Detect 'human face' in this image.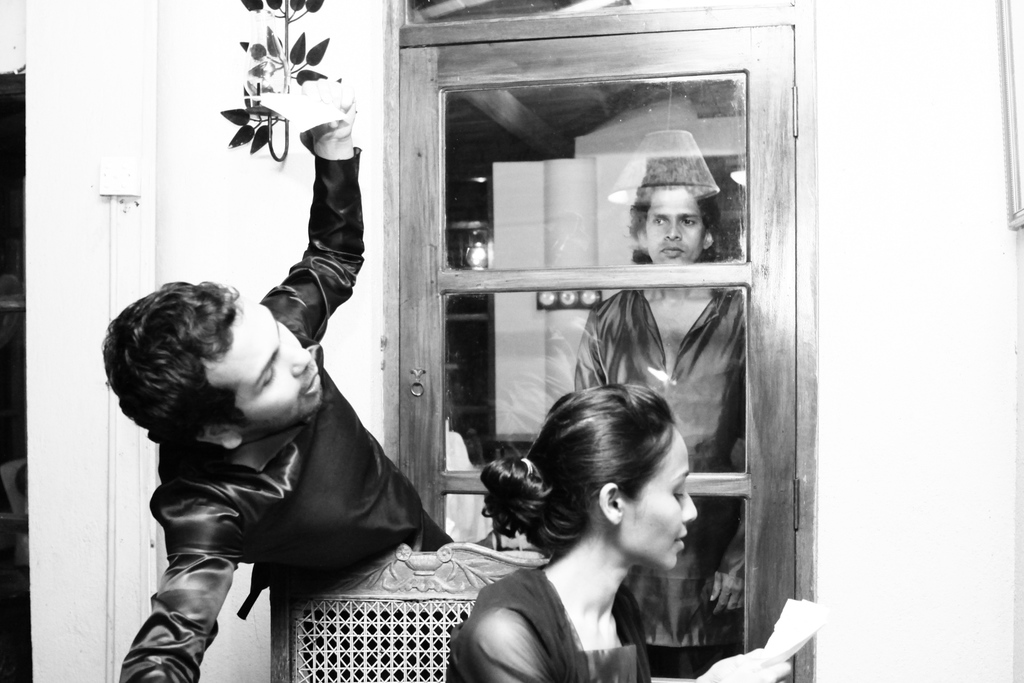
Detection: locate(218, 300, 319, 424).
